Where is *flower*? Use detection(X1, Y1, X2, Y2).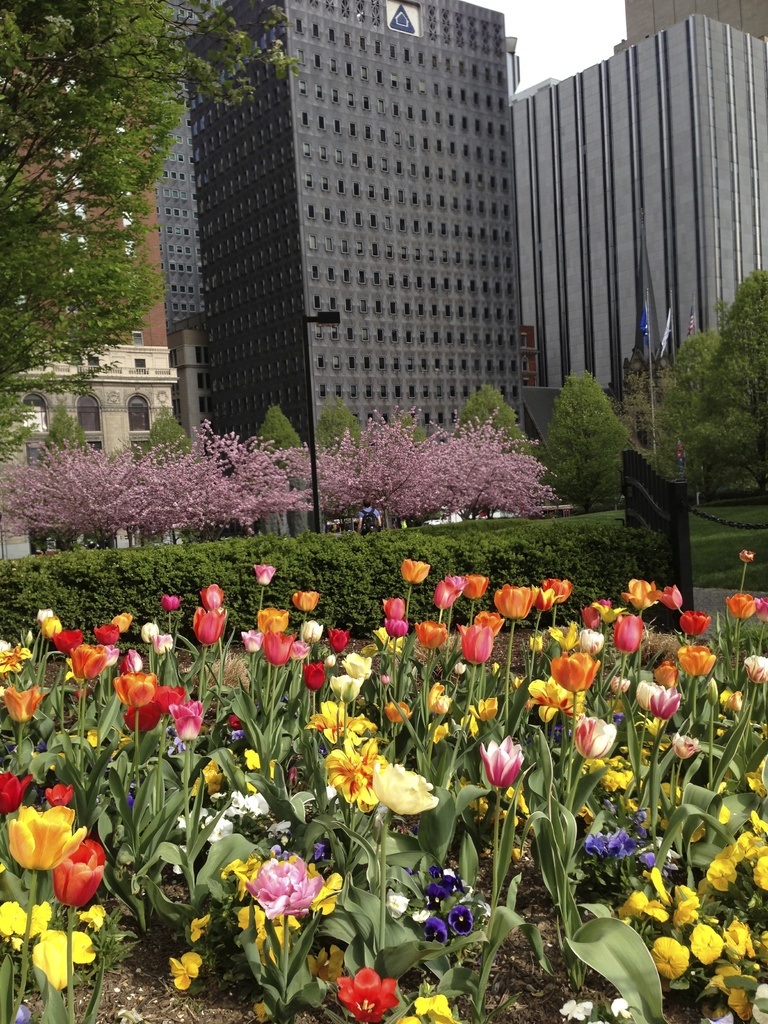
detection(447, 574, 469, 594).
